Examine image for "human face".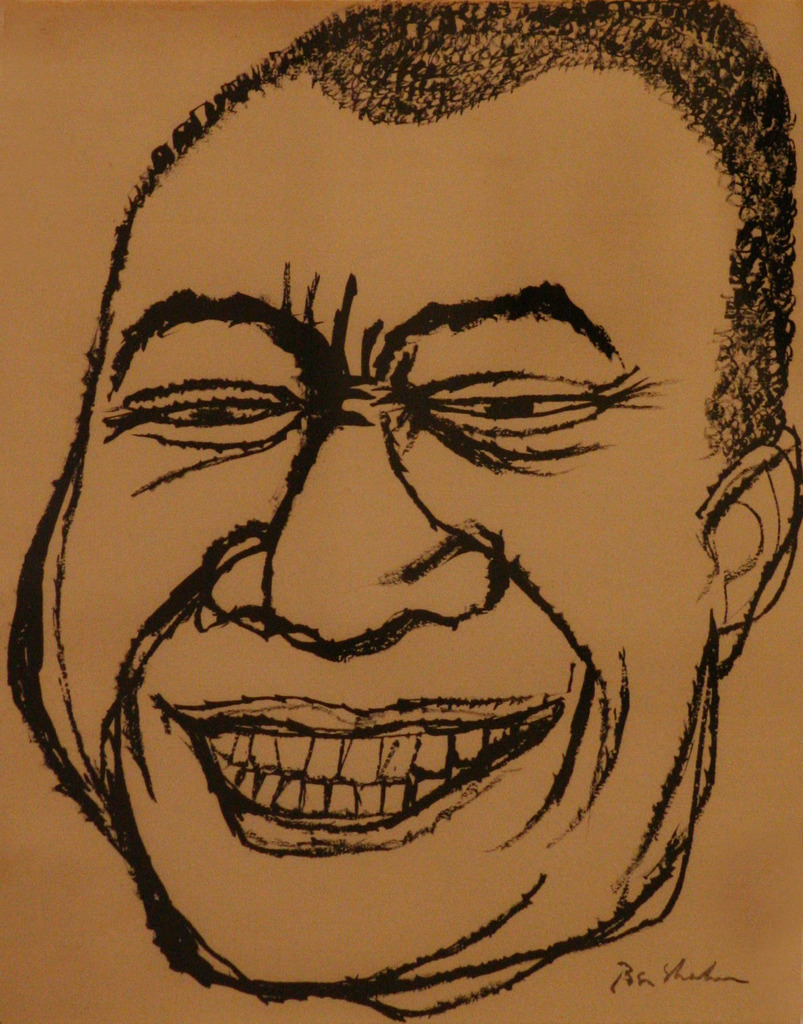
Examination result: x1=58 y1=123 x2=706 y2=980.
